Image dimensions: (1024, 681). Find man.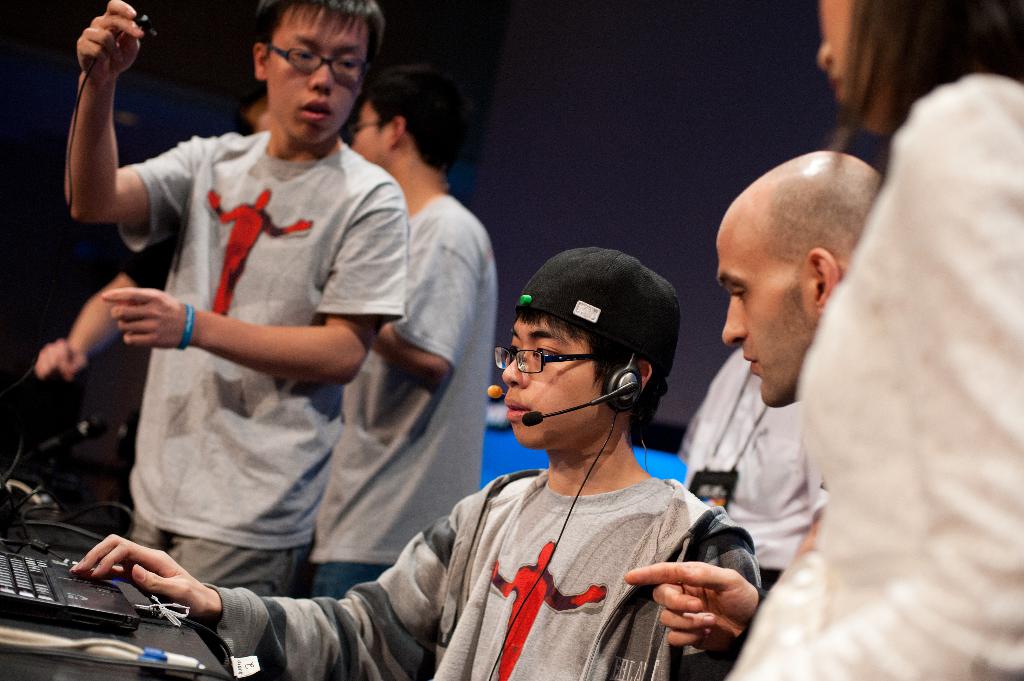
<bbox>66, 246, 758, 680</bbox>.
